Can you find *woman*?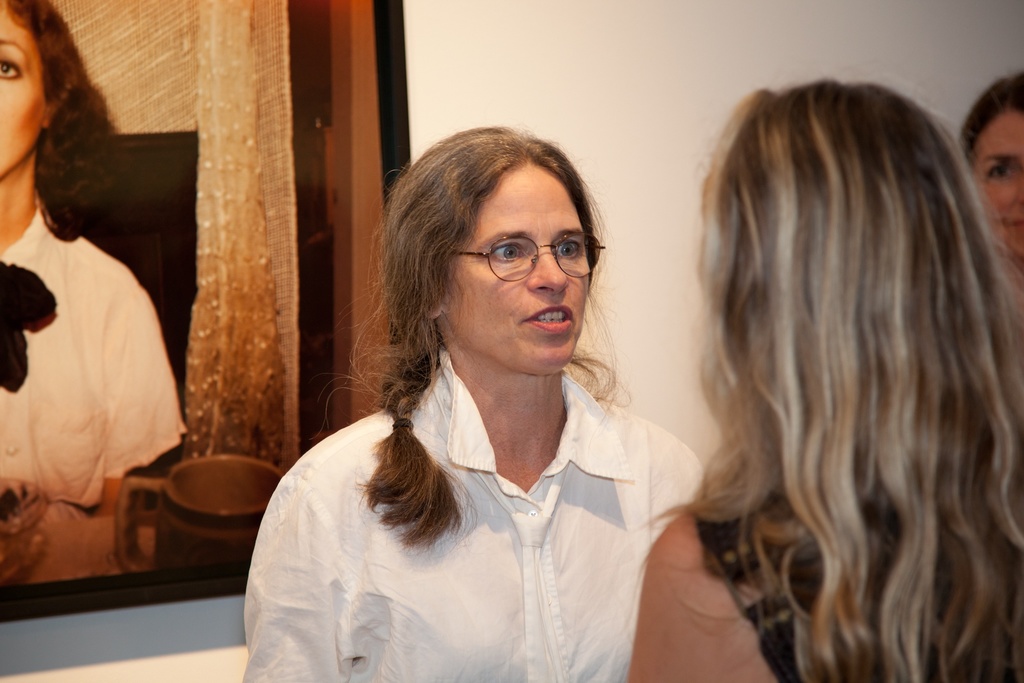
Yes, bounding box: BBox(0, 0, 184, 580).
